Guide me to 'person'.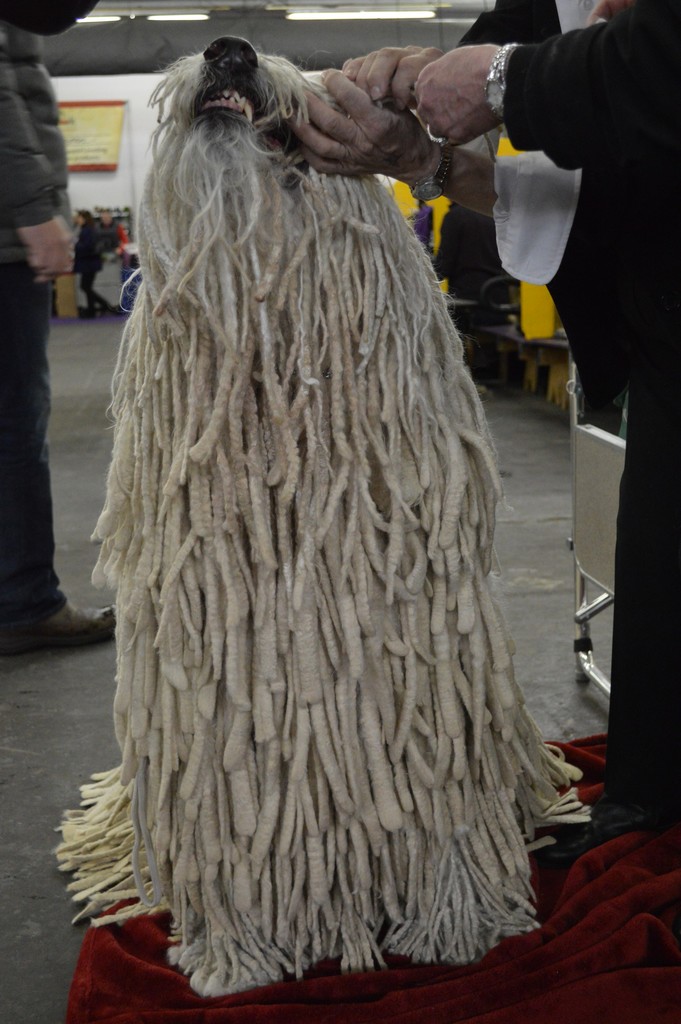
Guidance: x1=0, y1=0, x2=124, y2=652.
